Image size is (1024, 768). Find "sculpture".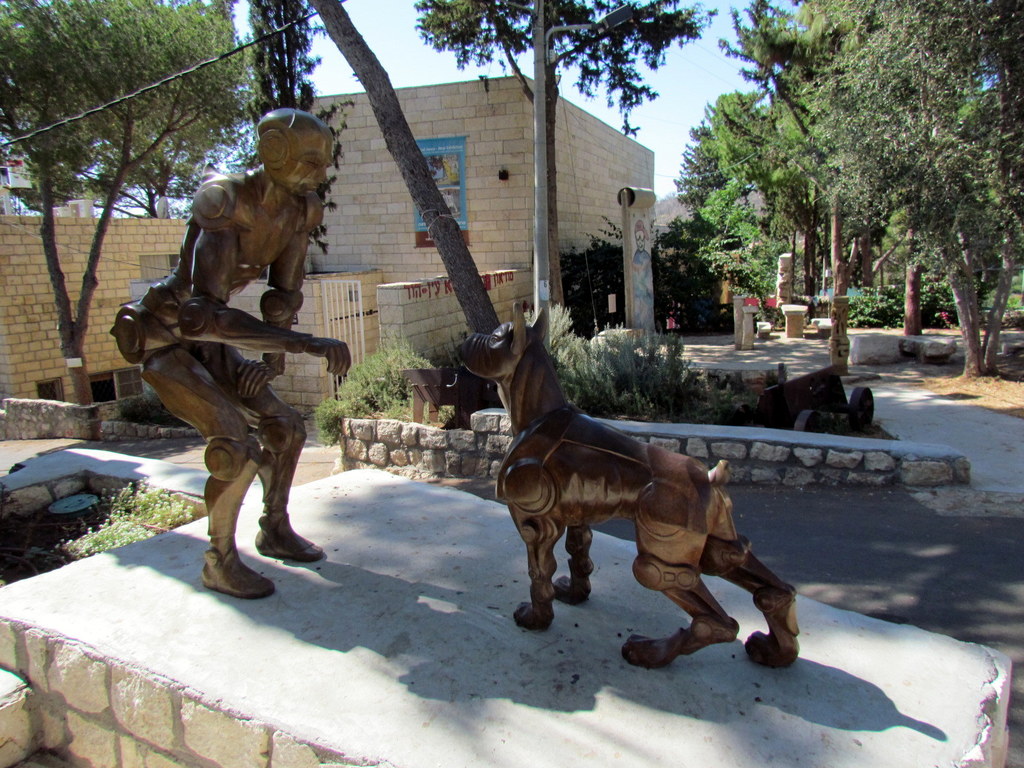
x1=447, y1=305, x2=799, y2=664.
